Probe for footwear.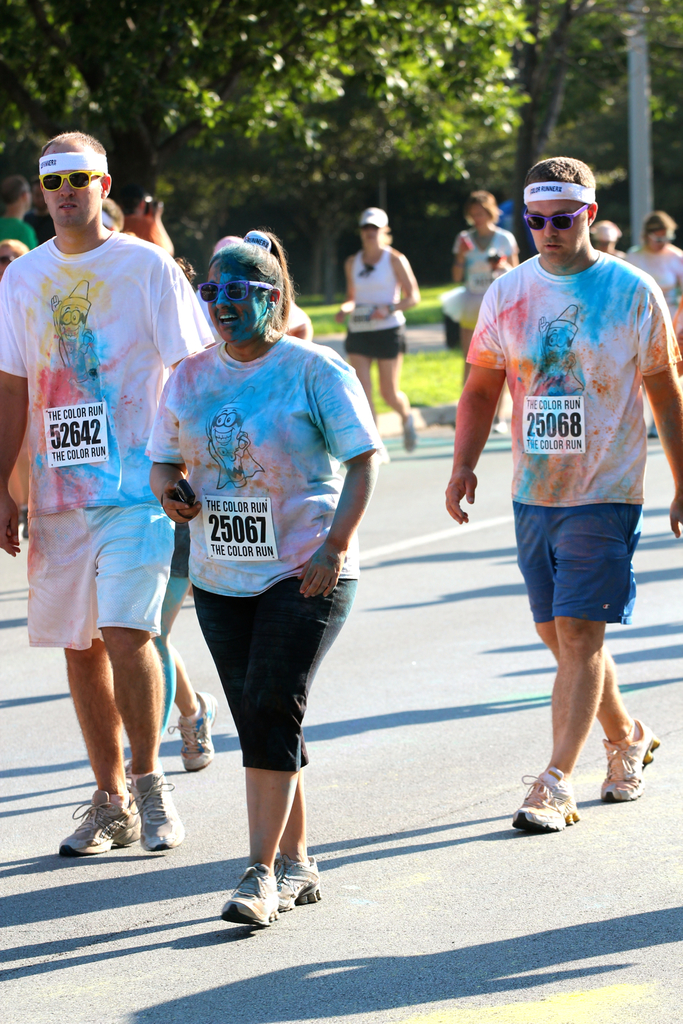
Probe result: x1=58 y1=790 x2=144 y2=860.
